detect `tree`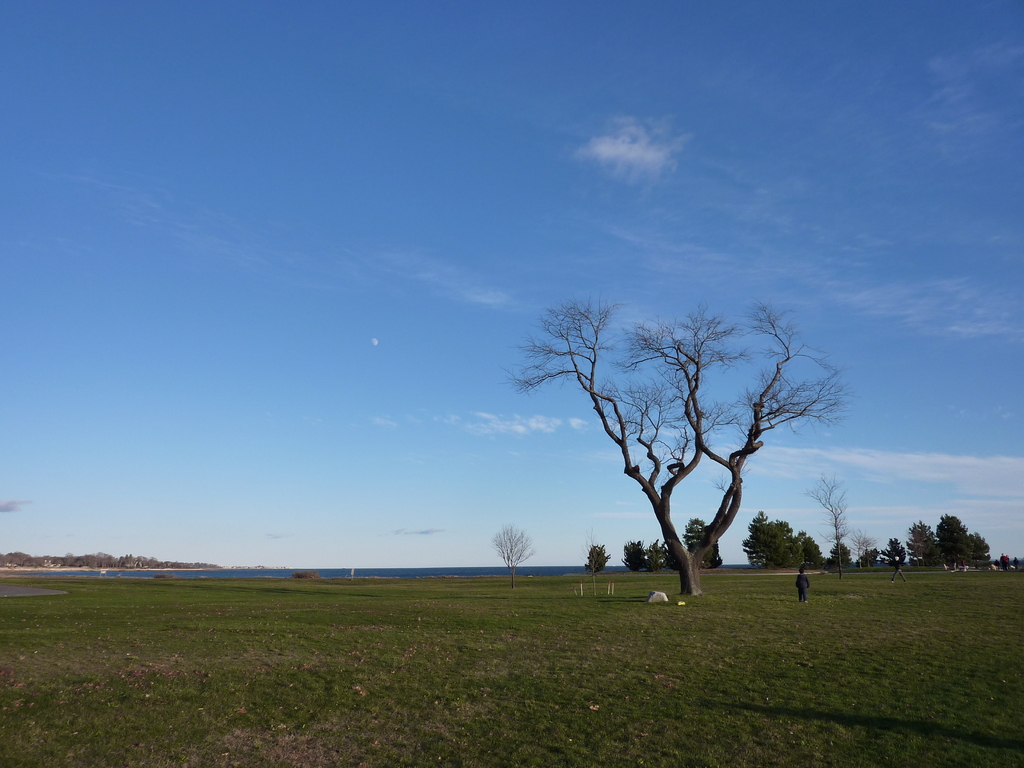
locate(681, 516, 724, 570)
